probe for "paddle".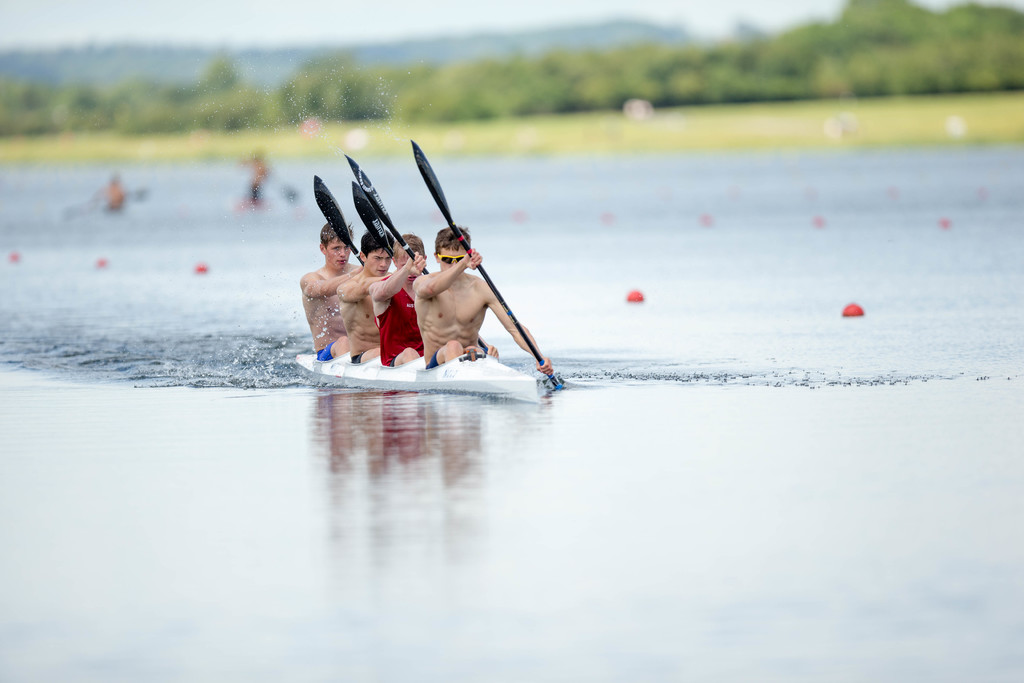
Probe result: 61, 185, 152, 216.
